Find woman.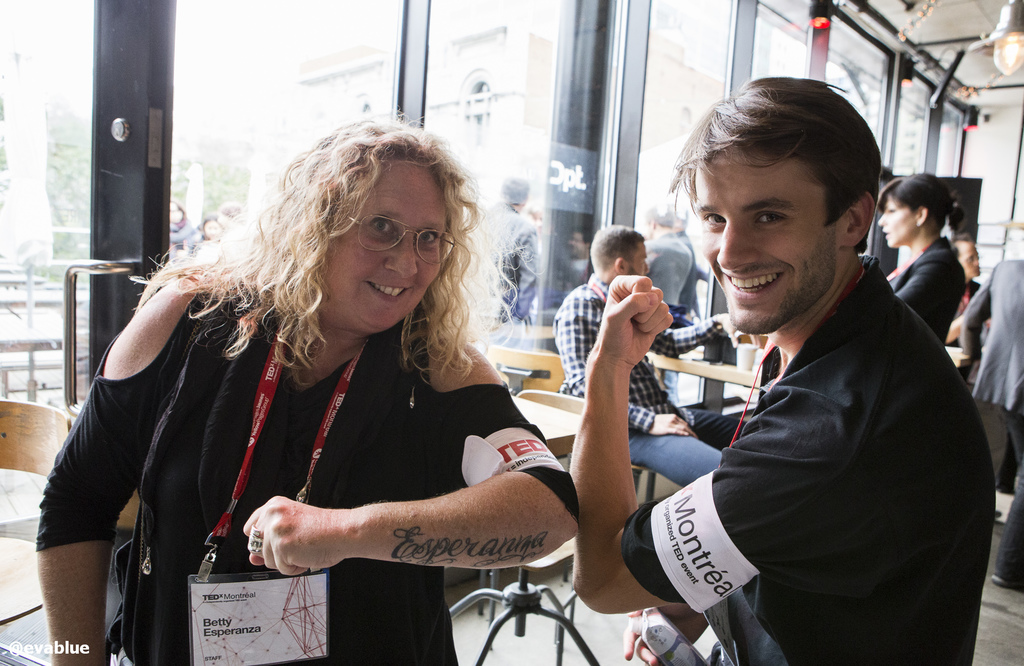
x1=876, y1=171, x2=971, y2=348.
